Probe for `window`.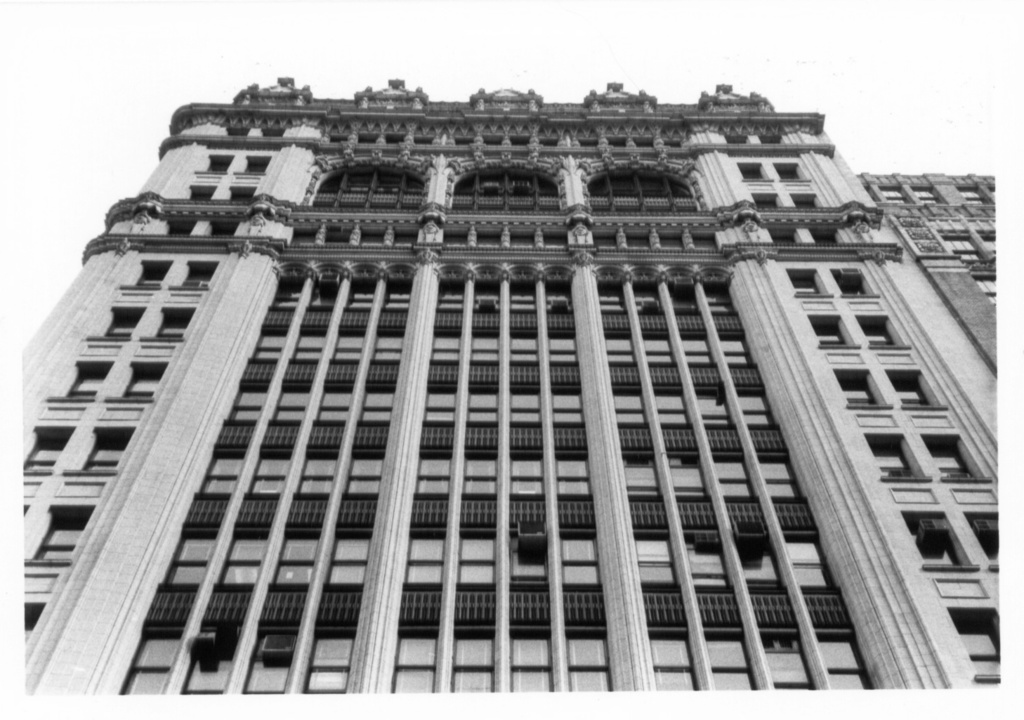
Probe result: box(236, 386, 268, 422).
